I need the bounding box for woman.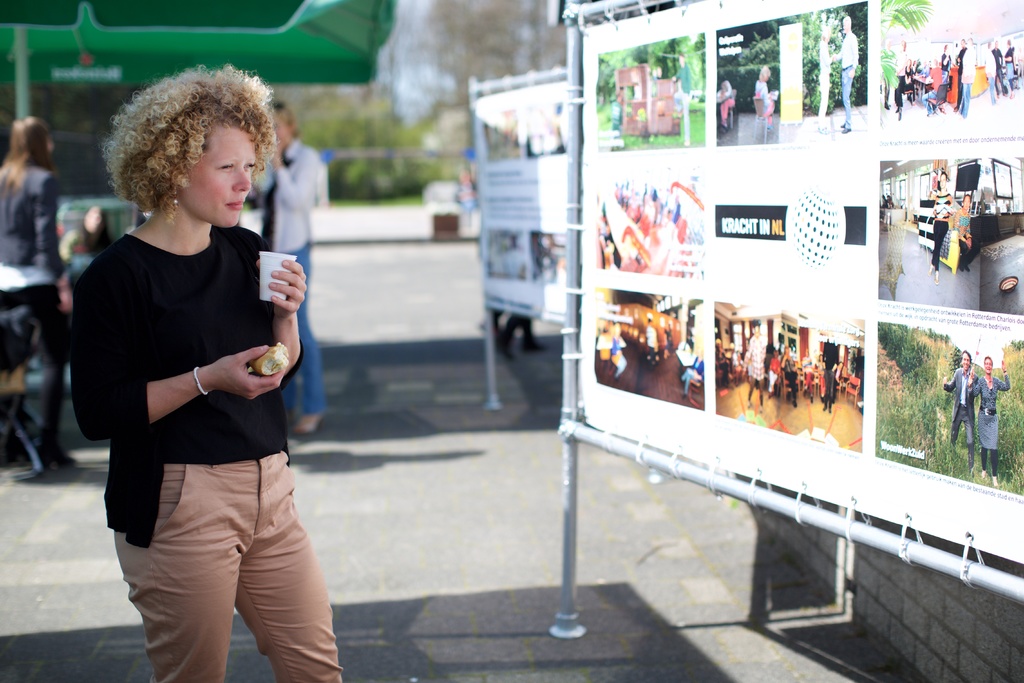
Here it is: [x1=250, y1=103, x2=324, y2=440].
